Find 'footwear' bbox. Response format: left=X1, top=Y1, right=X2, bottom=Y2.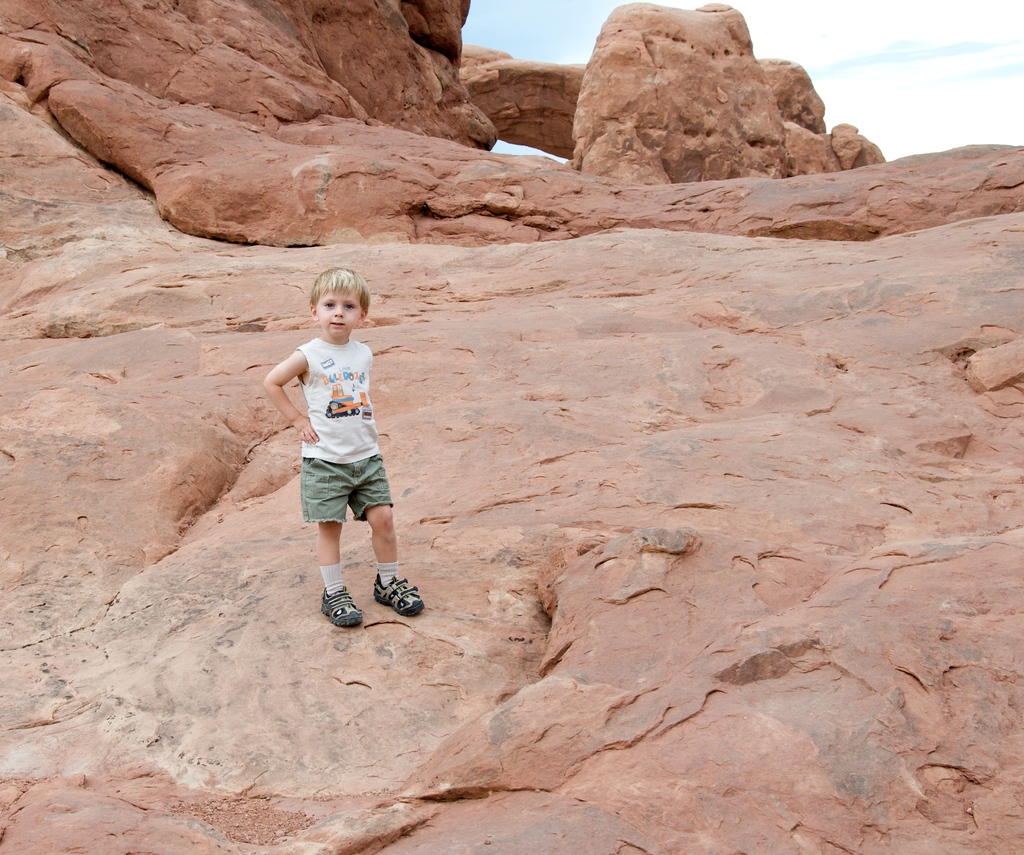
left=378, top=581, right=421, bottom=614.
